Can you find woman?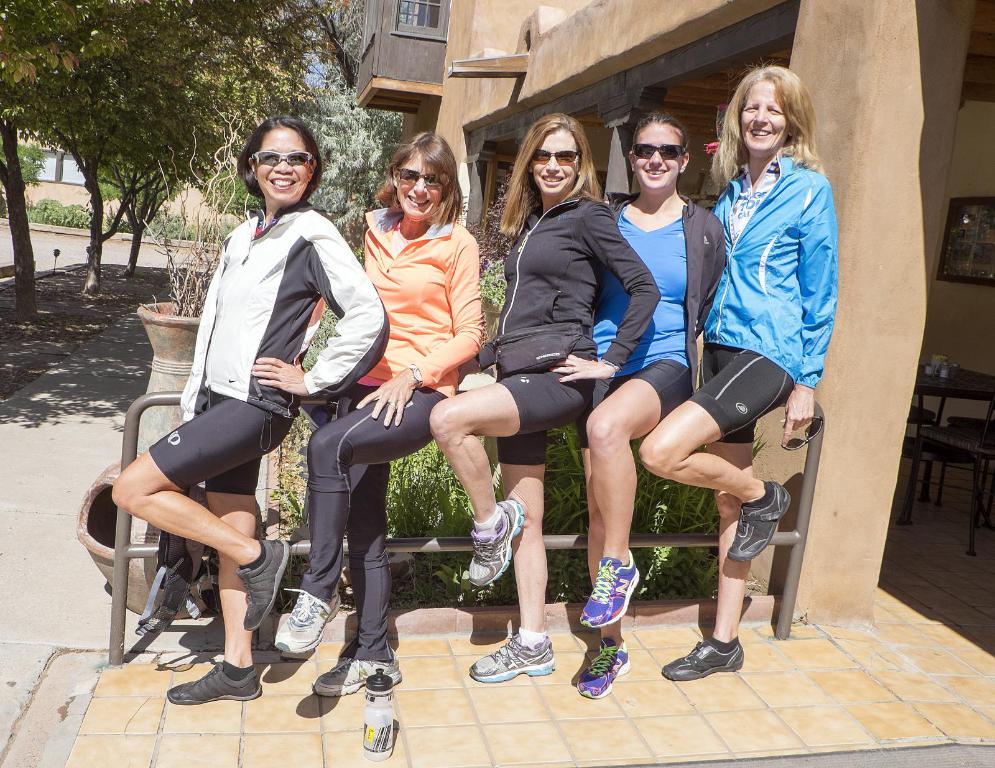
Yes, bounding box: 567 114 730 682.
